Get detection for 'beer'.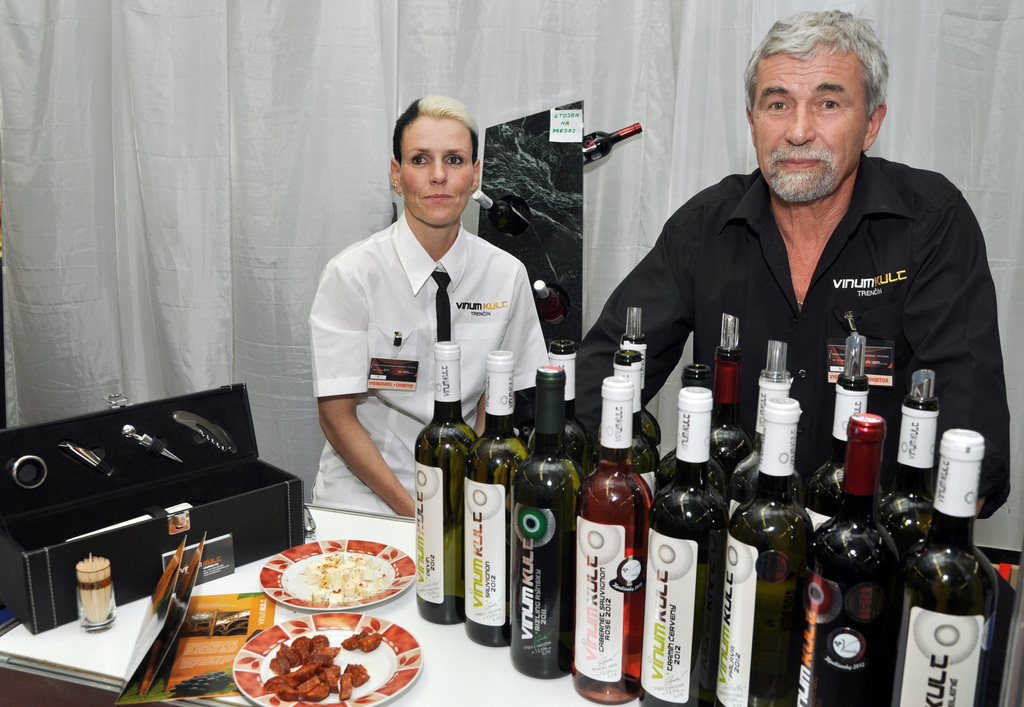
Detection: 397/329/472/633.
